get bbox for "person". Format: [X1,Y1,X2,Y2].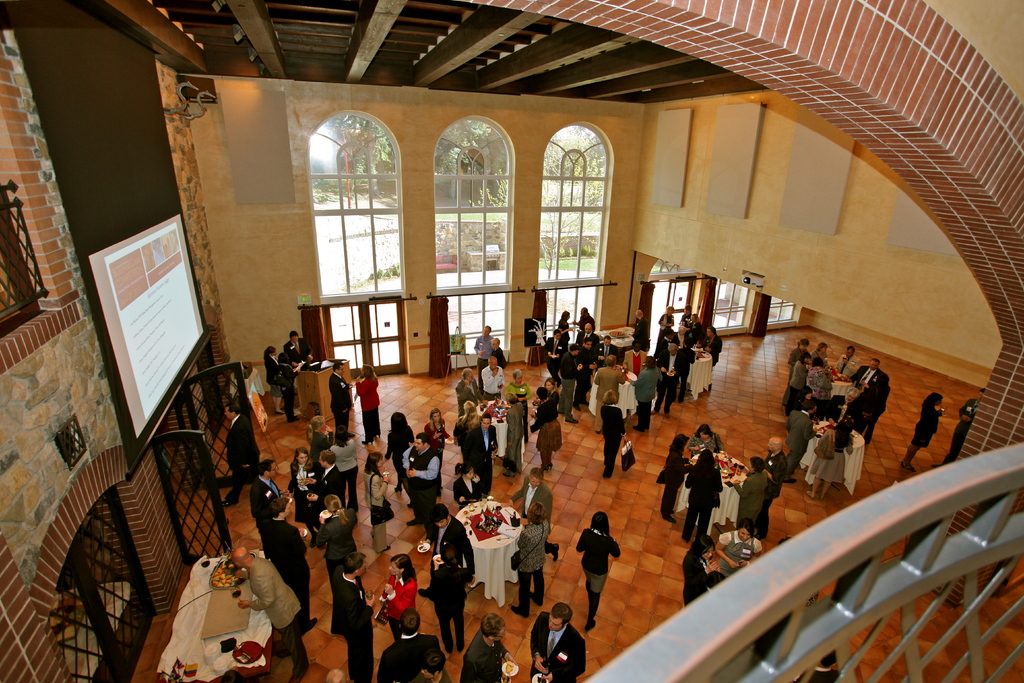
[515,500,545,616].
